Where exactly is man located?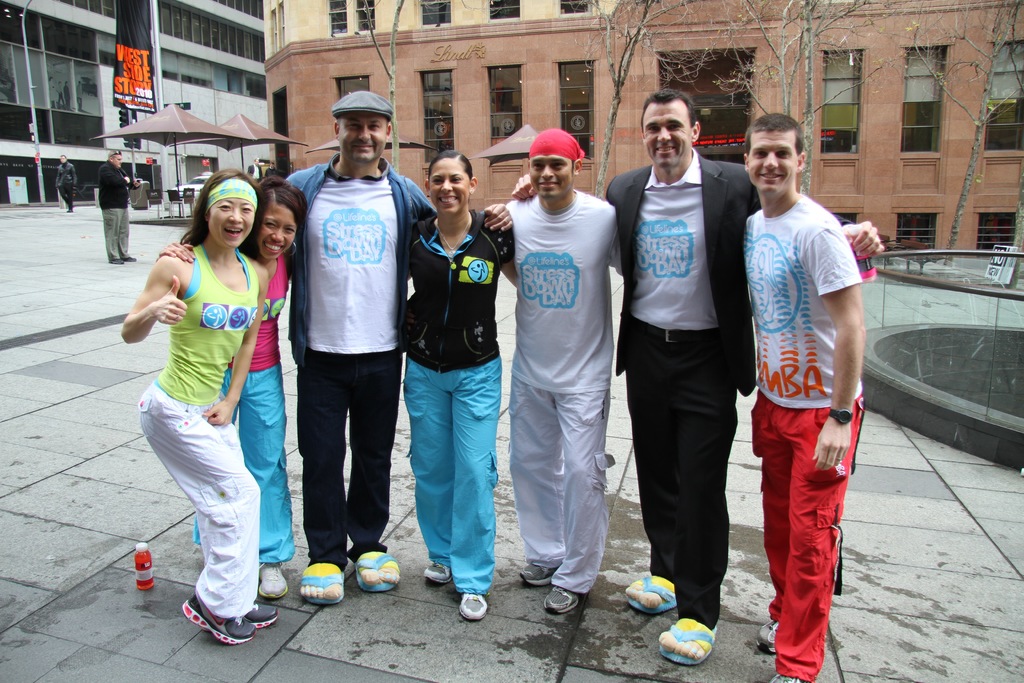
Its bounding box is left=96, top=150, right=141, bottom=266.
